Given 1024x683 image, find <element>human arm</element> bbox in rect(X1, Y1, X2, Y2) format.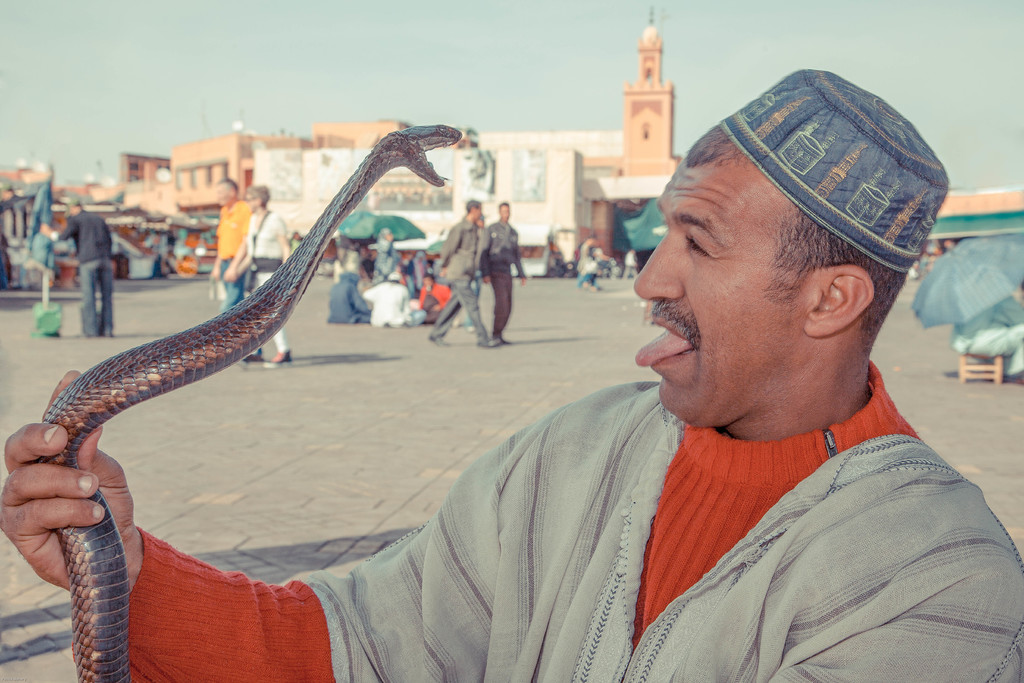
rect(223, 237, 244, 282).
